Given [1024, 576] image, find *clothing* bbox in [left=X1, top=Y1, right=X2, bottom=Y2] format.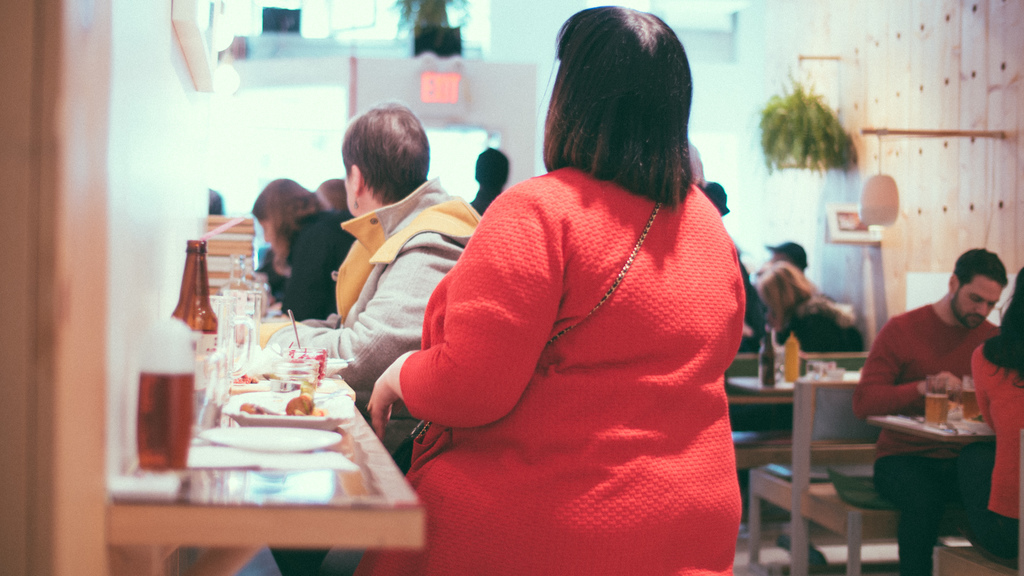
[left=414, top=142, right=758, bottom=561].
